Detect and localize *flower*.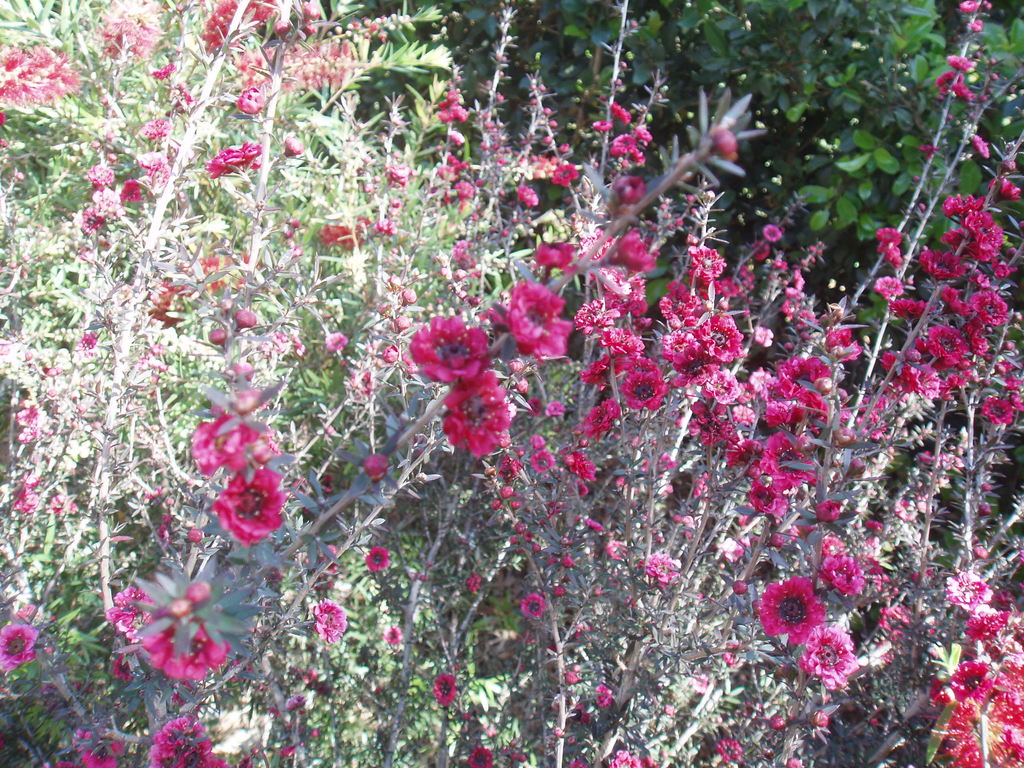
Localized at bbox=(756, 576, 826, 644).
